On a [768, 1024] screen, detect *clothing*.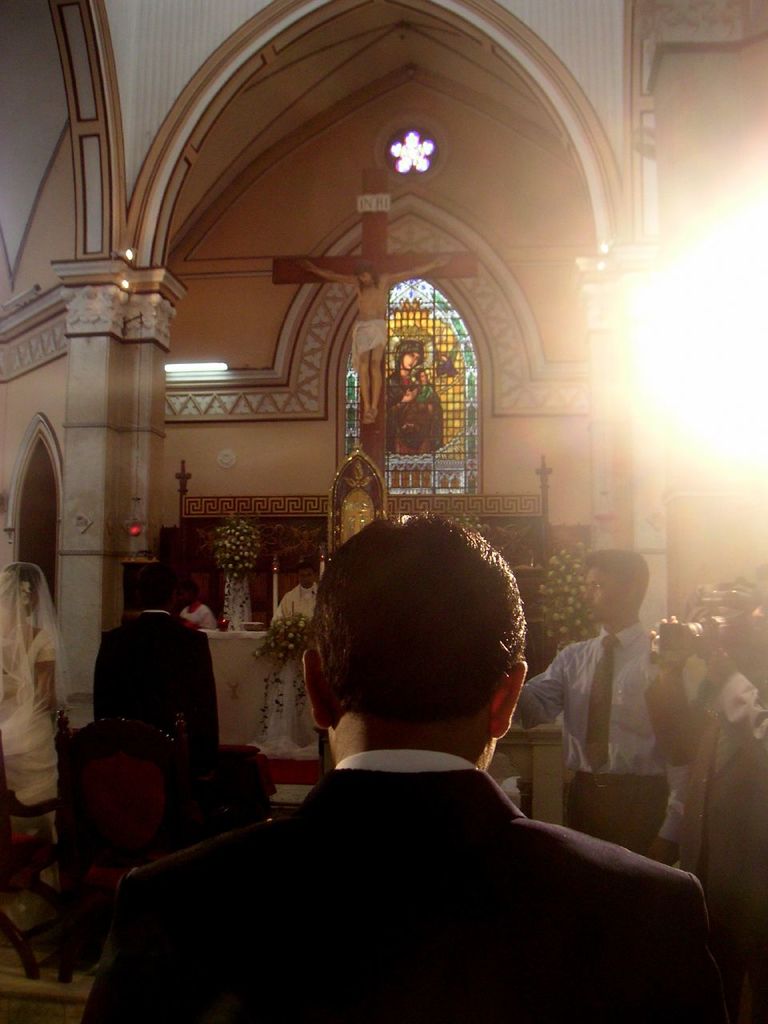
{"x1": 346, "y1": 322, "x2": 393, "y2": 374}.
